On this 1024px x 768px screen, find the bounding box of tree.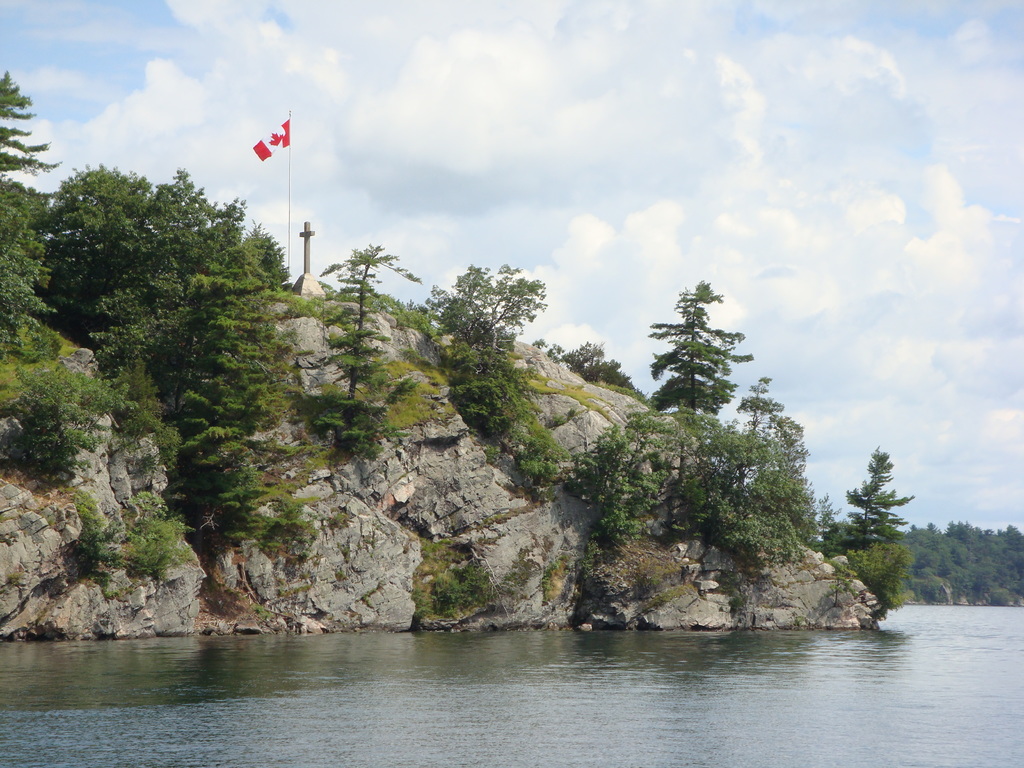
Bounding box: {"left": 744, "top": 376, "right": 811, "bottom": 543}.
